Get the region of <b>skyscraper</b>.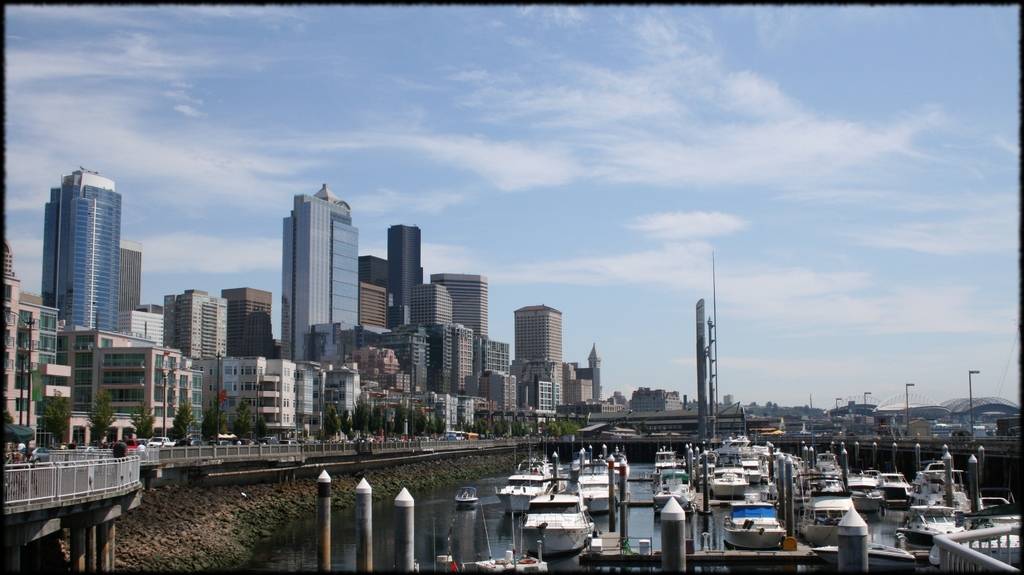
<bbox>223, 288, 275, 353</bbox>.
